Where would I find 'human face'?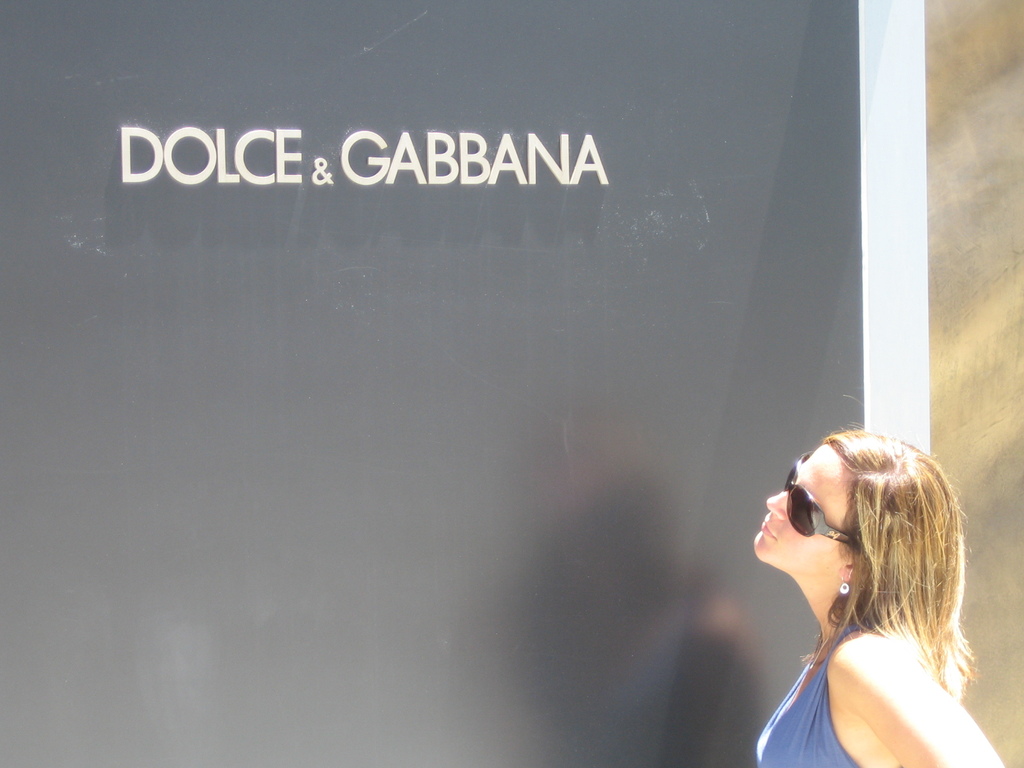
At locate(756, 445, 842, 573).
